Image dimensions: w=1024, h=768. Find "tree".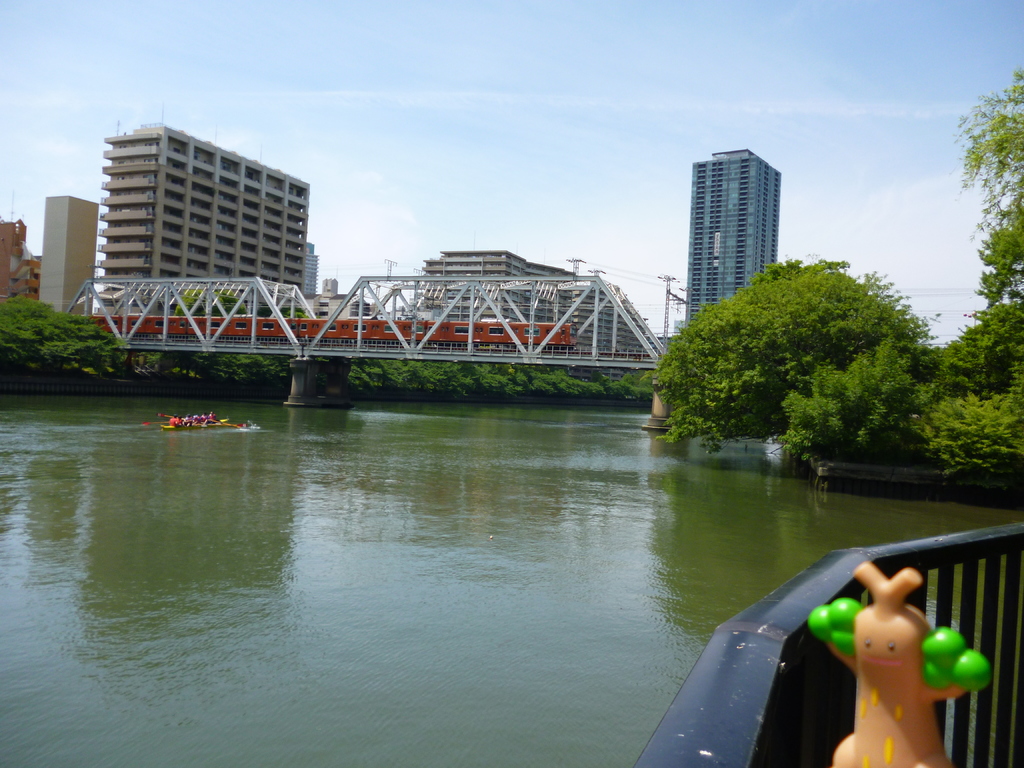
632, 239, 961, 467.
